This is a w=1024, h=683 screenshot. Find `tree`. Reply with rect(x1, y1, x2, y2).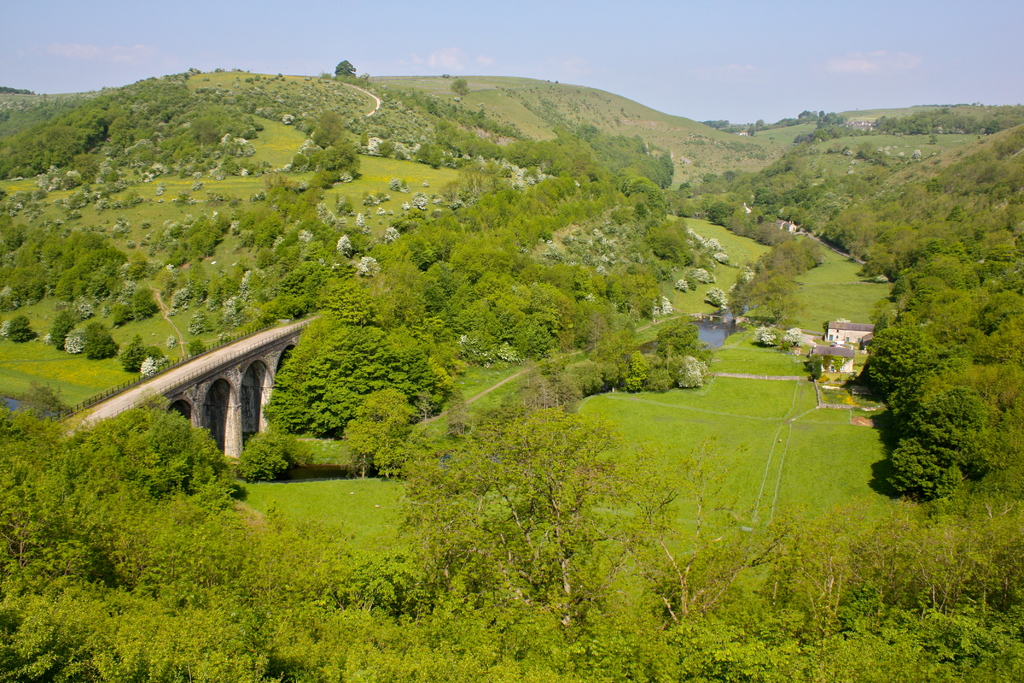
rect(130, 287, 159, 317).
